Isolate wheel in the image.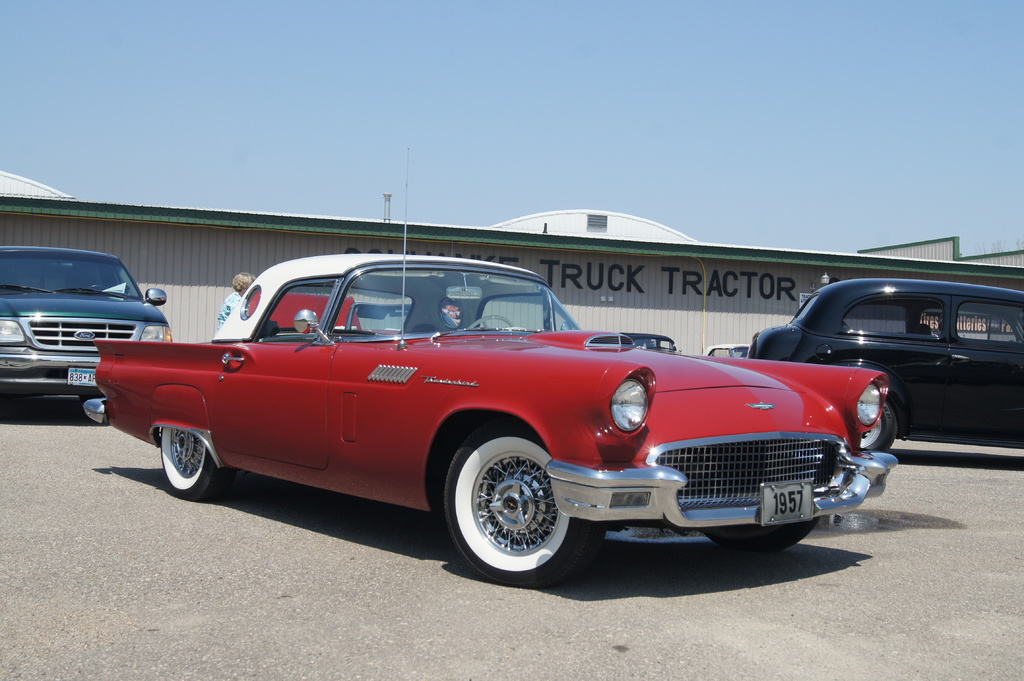
Isolated region: <bbox>468, 314, 514, 328</bbox>.
